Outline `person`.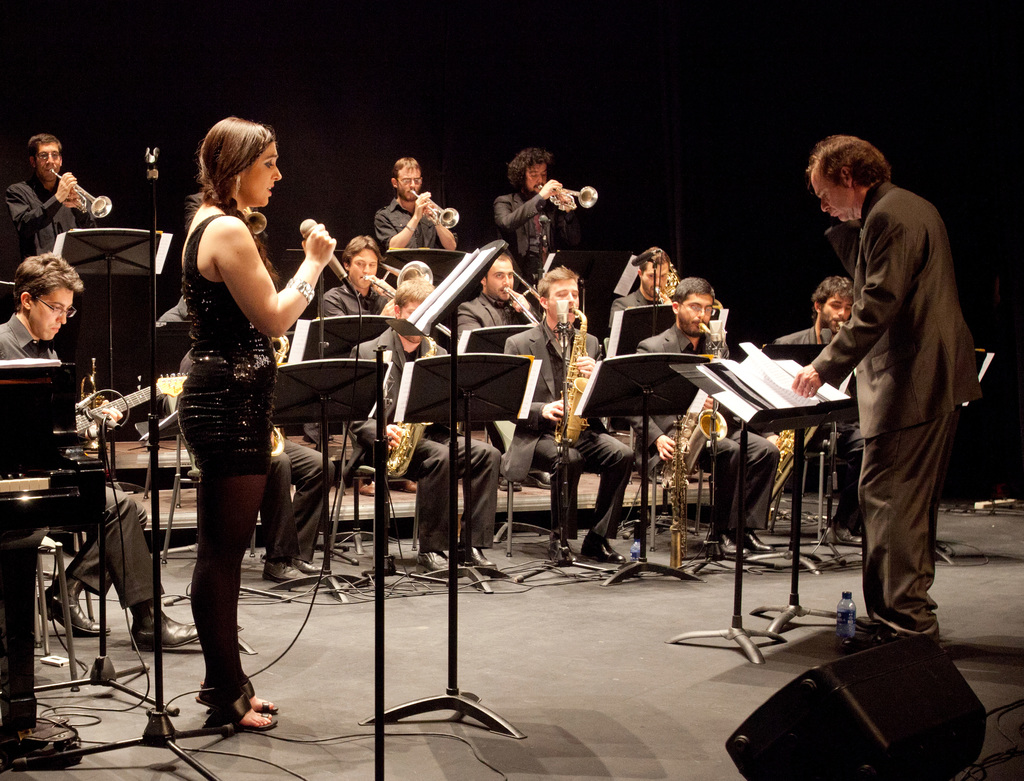
Outline: detection(0, 248, 201, 650).
